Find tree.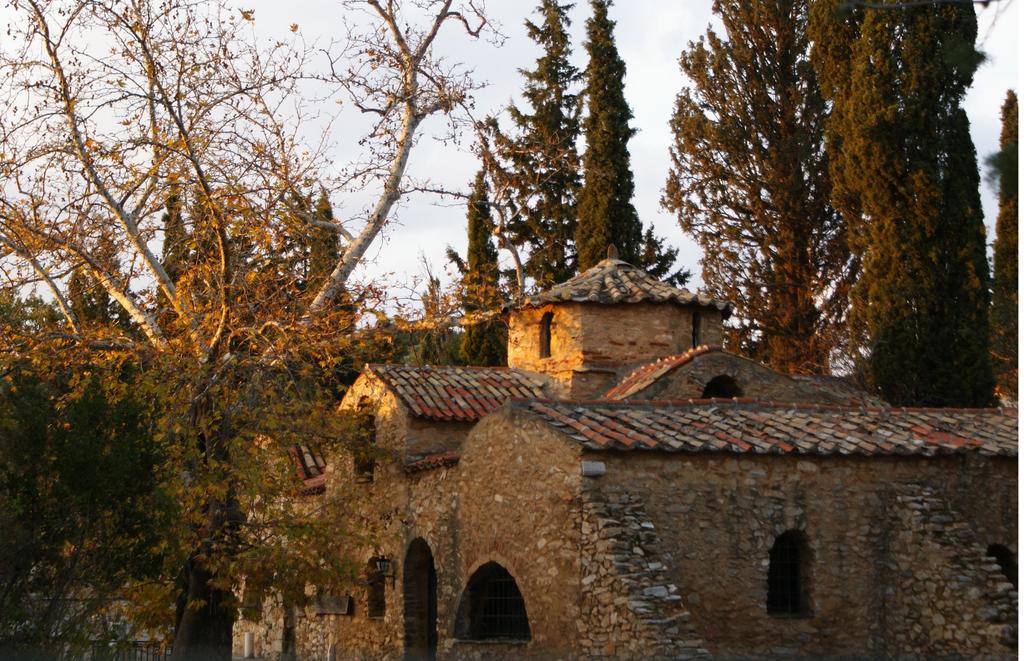
(459,151,510,367).
